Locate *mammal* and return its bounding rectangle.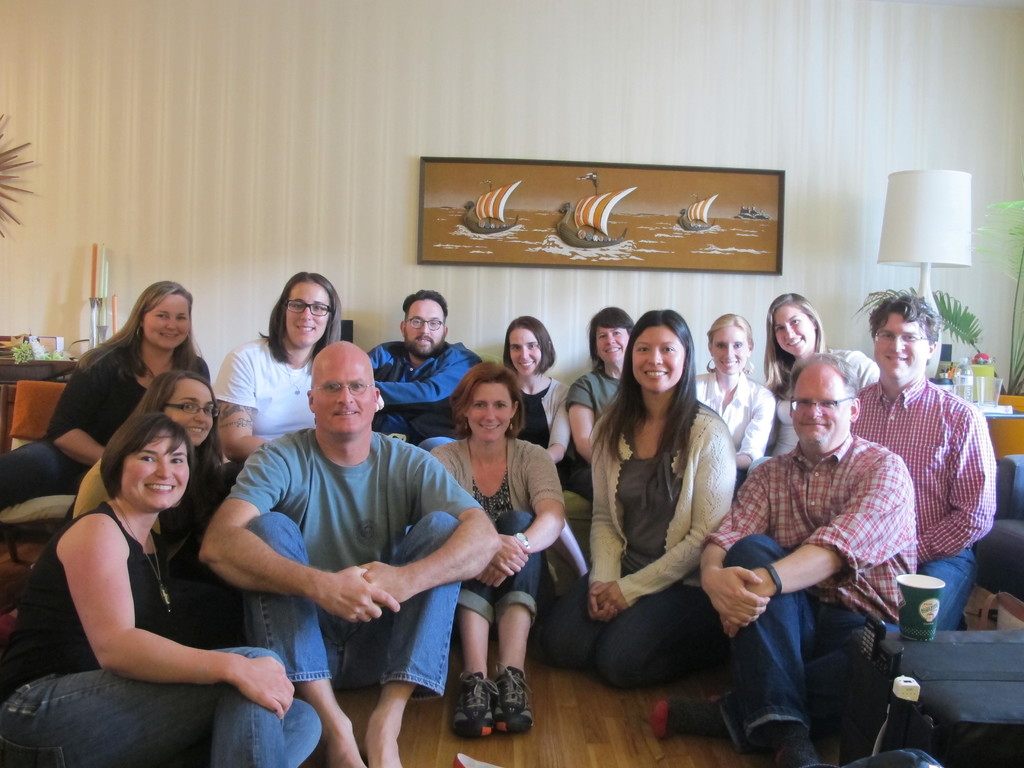
<bbox>0, 276, 214, 511</bbox>.
